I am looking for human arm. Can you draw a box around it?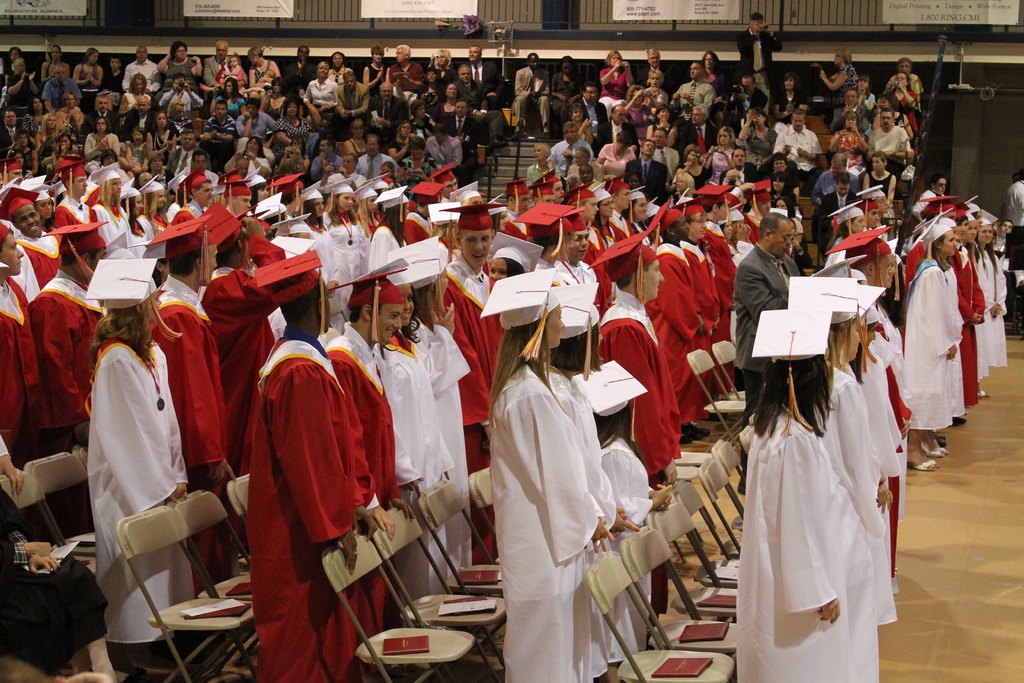
Sure, the bounding box is box=[244, 213, 289, 266].
